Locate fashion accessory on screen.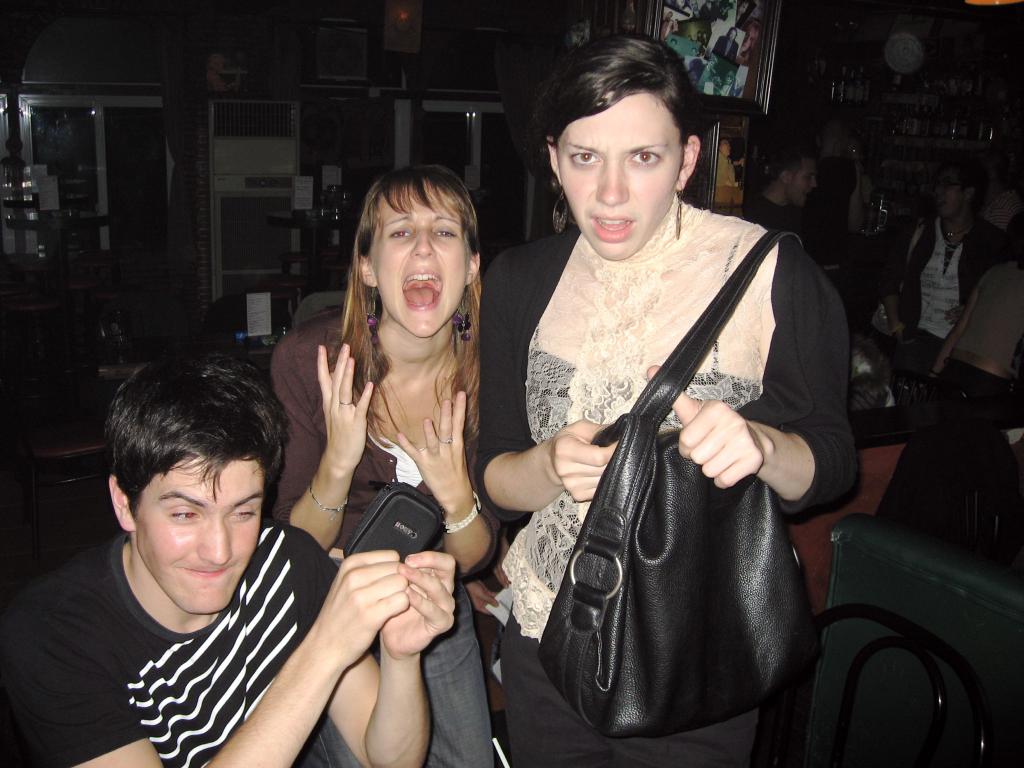
On screen at box=[548, 179, 570, 235].
